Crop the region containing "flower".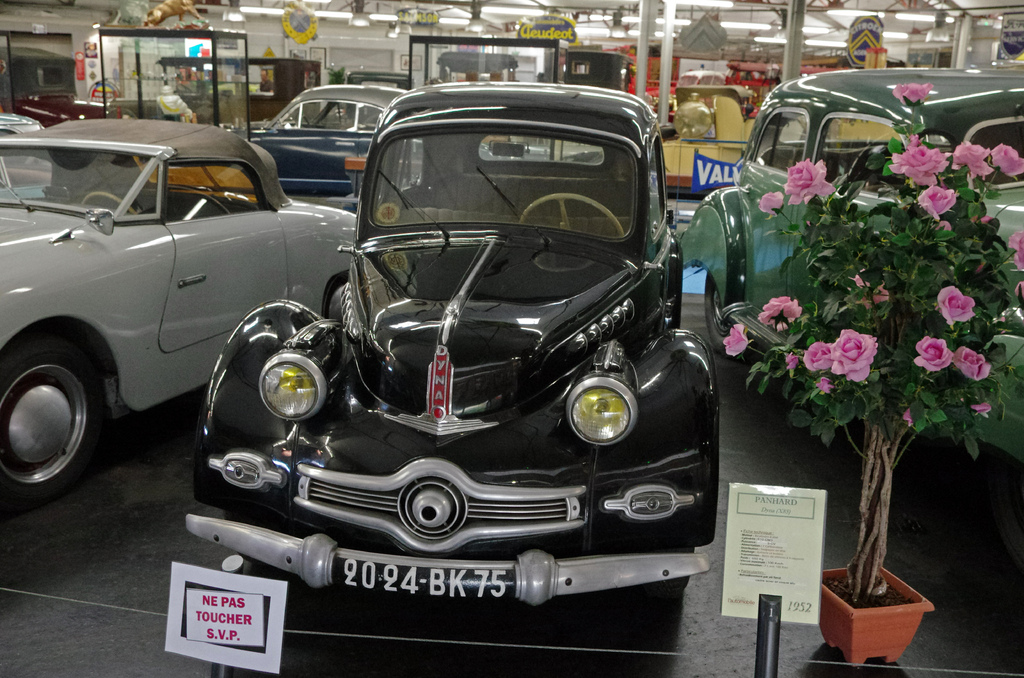
Crop region: detection(724, 323, 748, 352).
